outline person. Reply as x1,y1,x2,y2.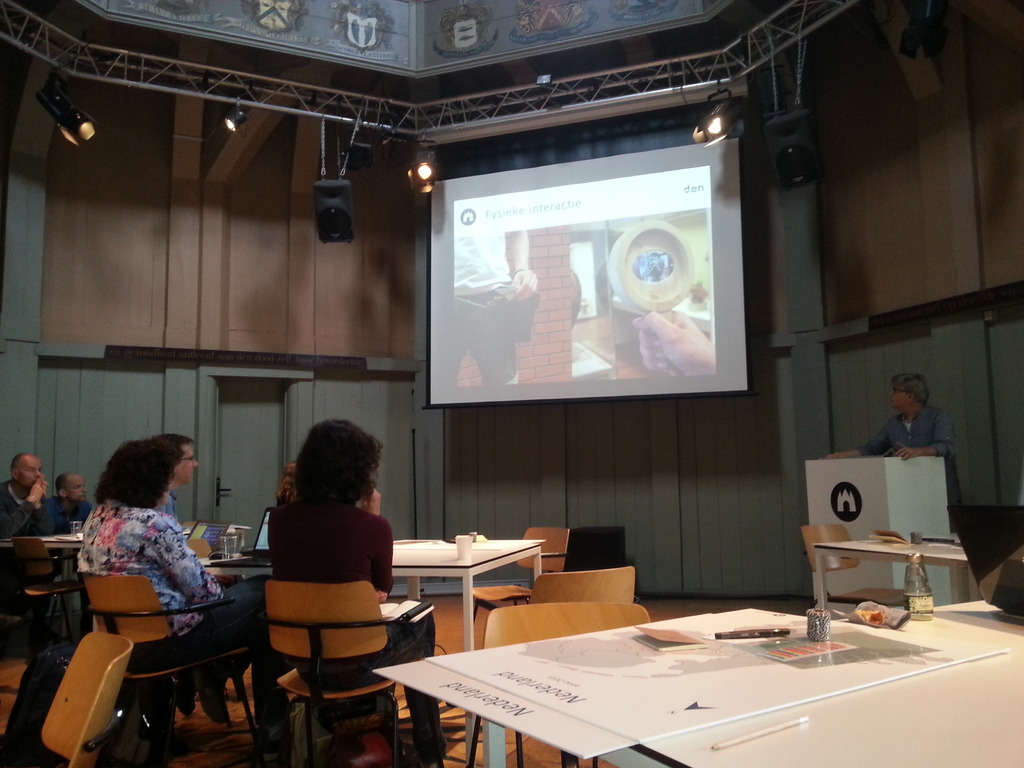
0,452,49,537.
